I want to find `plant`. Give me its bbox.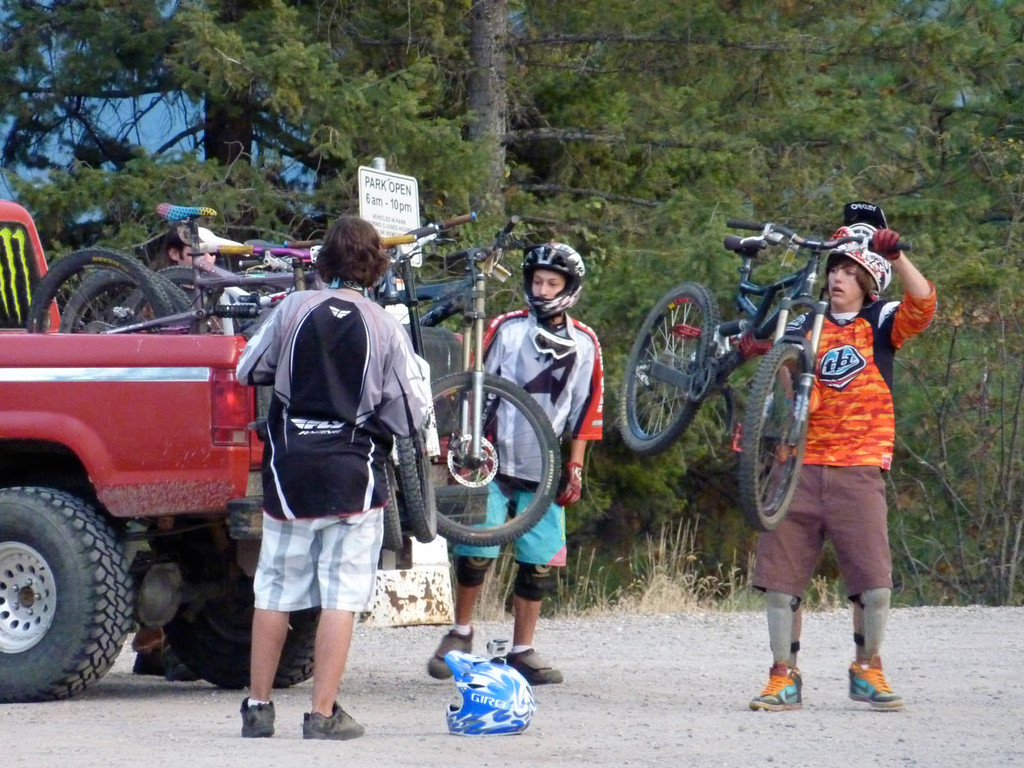
889:304:1023:609.
